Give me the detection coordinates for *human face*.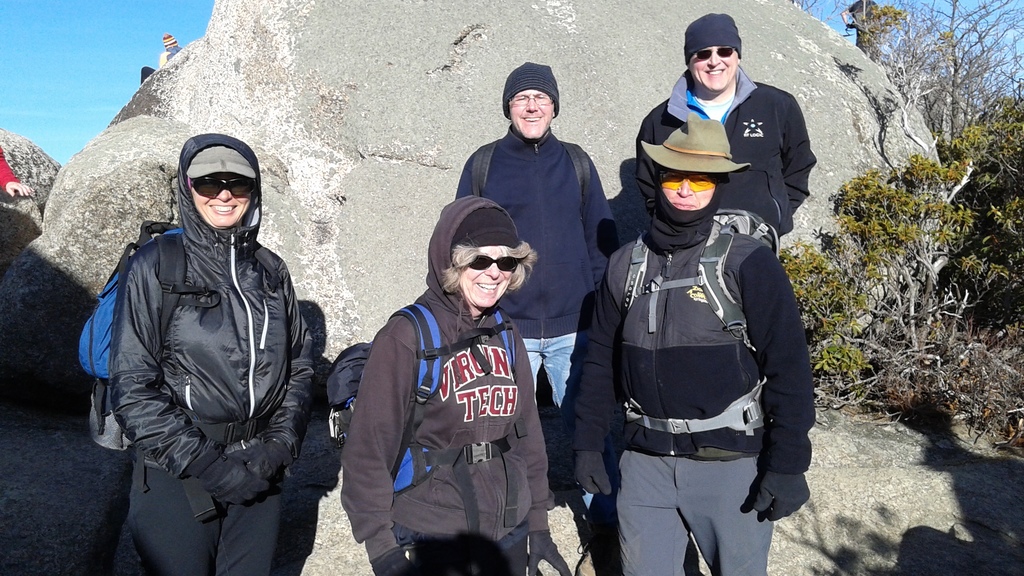
BBox(181, 172, 252, 224).
